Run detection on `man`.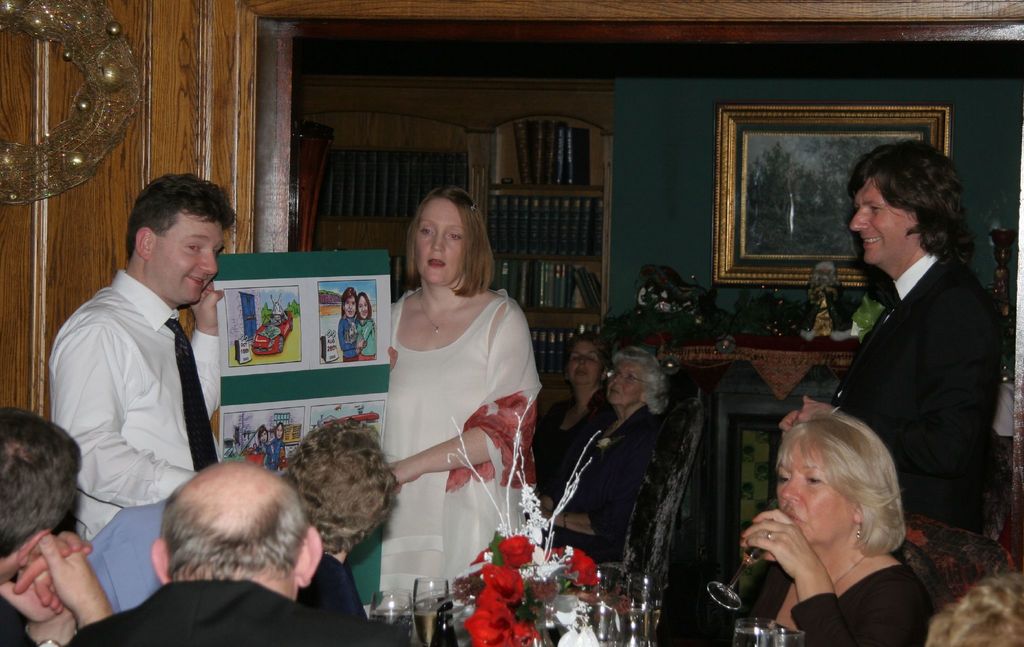
Result: region(46, 183, 240, 546).
